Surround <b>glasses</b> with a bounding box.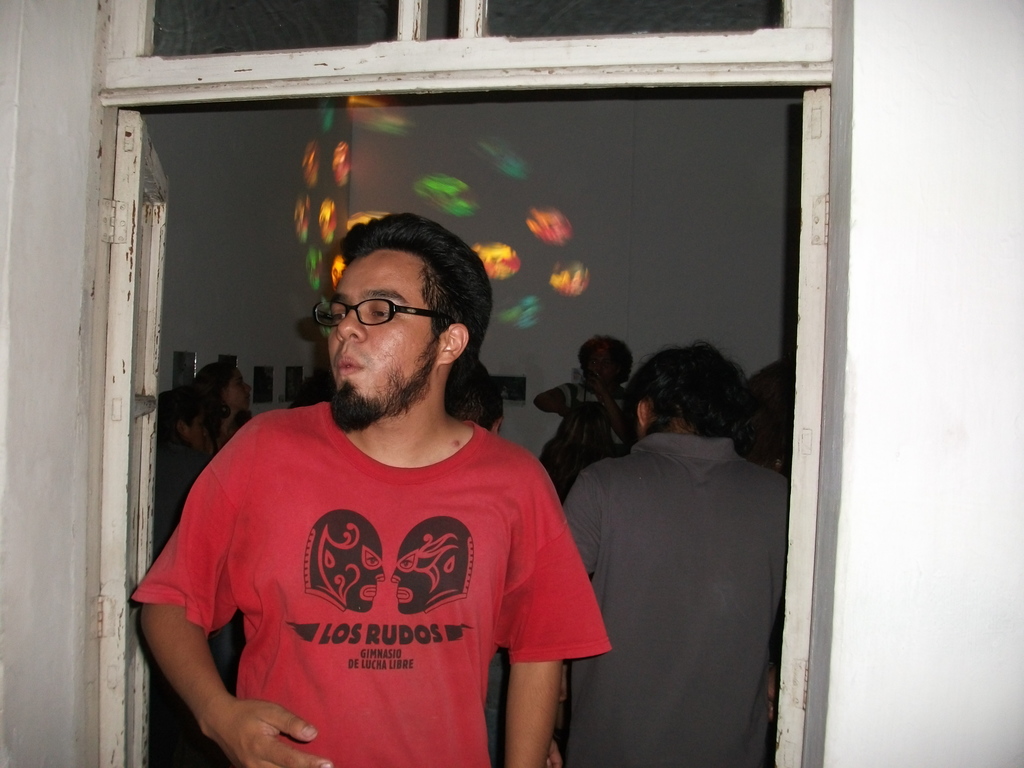
{"x1": 312, "y1": 292, "x2": 470, "y2": 332}.
